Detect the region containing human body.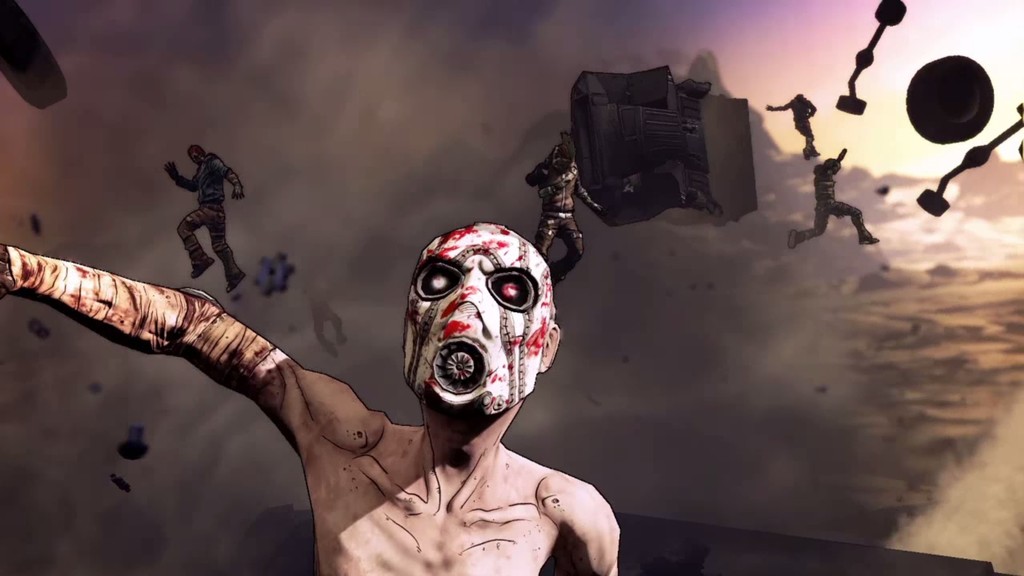
crop(788, 149, 884, 249).
